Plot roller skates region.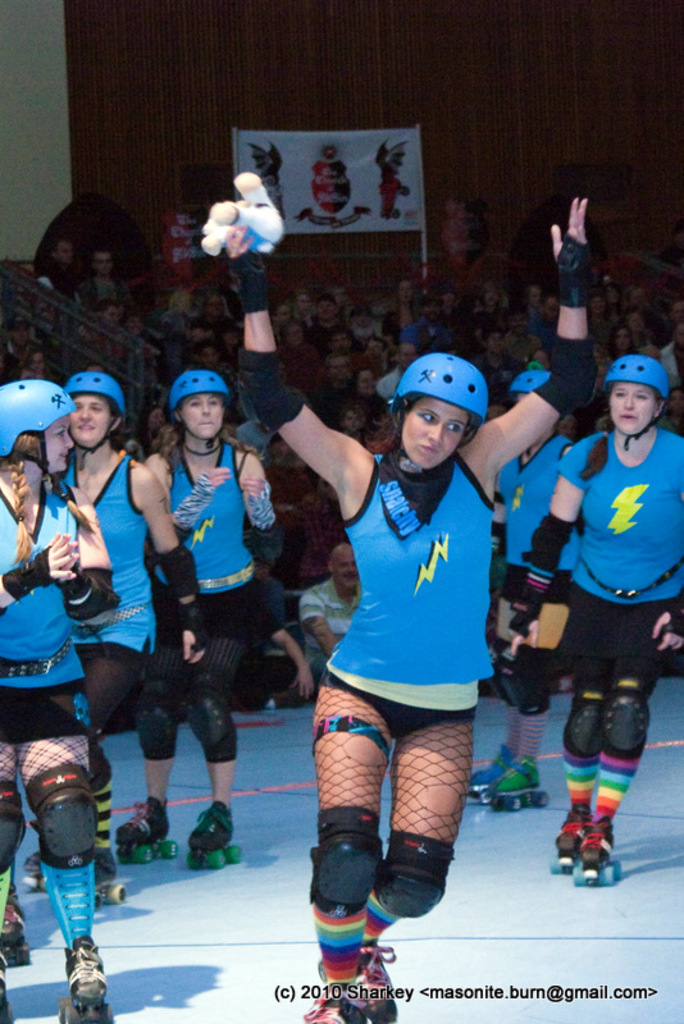
Plotted at detection(186, 799, 240, 872).
